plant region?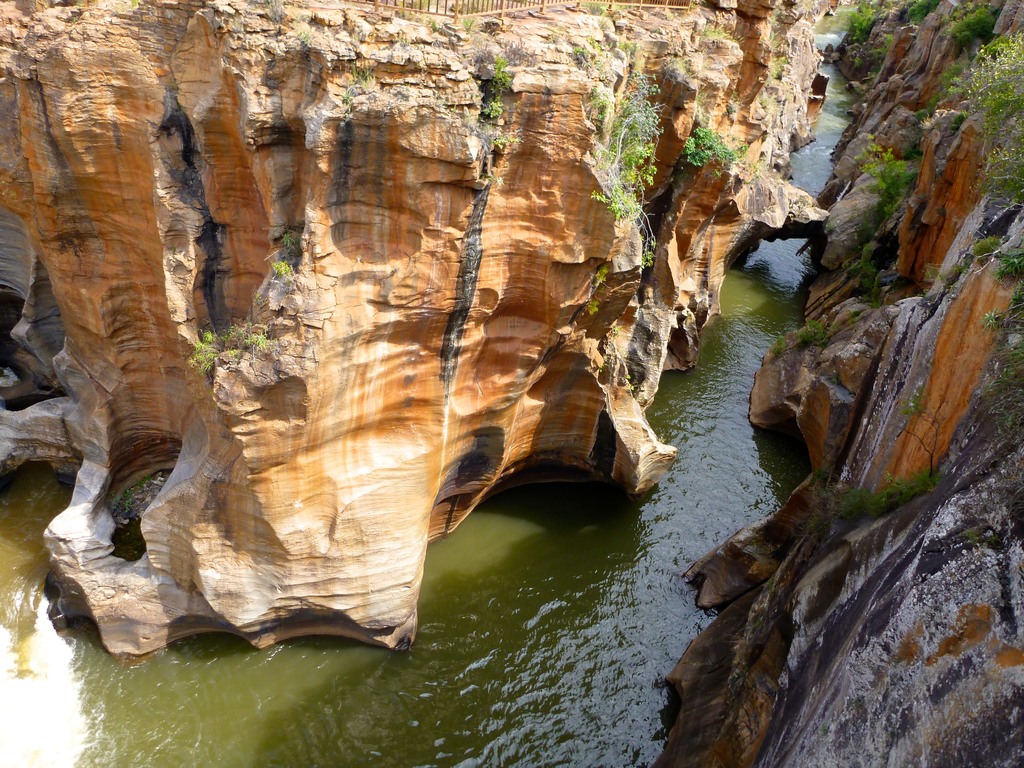
295,26,316,51
